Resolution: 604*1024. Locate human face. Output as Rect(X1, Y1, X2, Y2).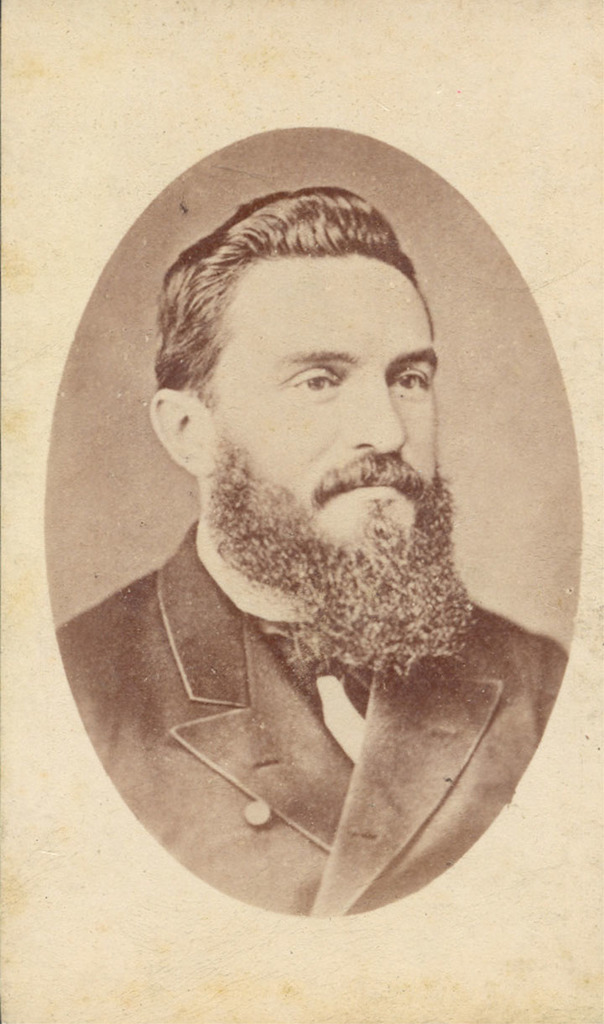
Rect(215, 256, 479, 690).
